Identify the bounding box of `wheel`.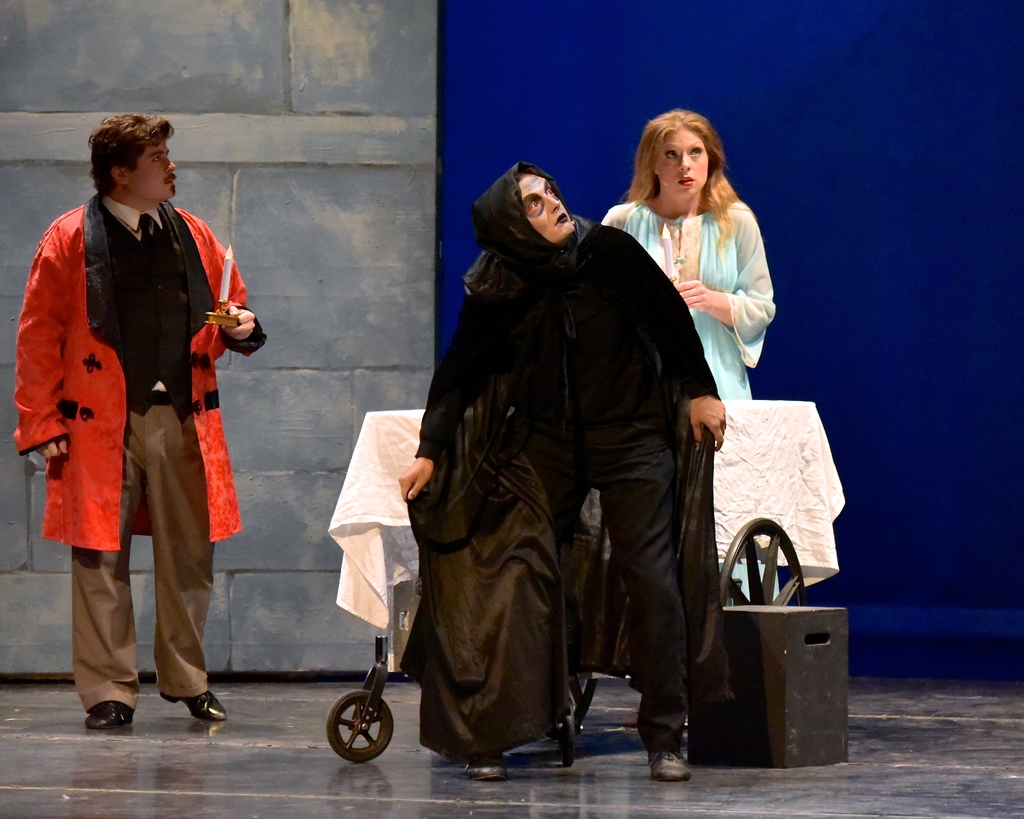
{"left": 317, "top": 687, "right": 388, "bottom": 782}.
